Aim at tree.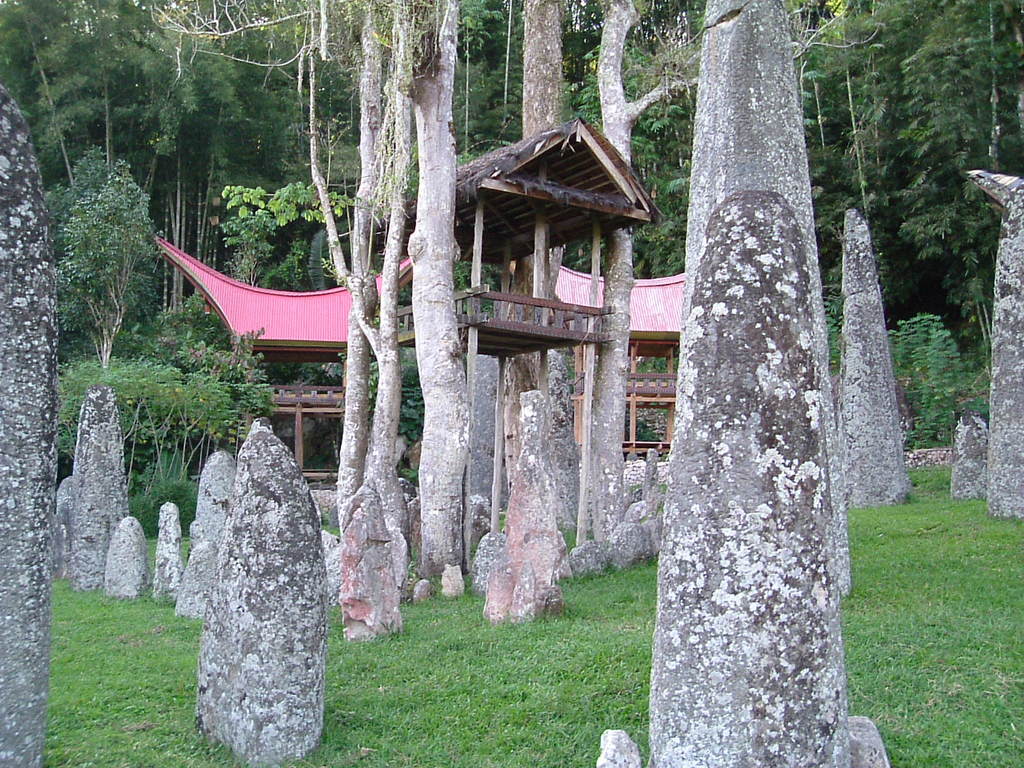
Aimed at locate(628, 36, 892, 749).
